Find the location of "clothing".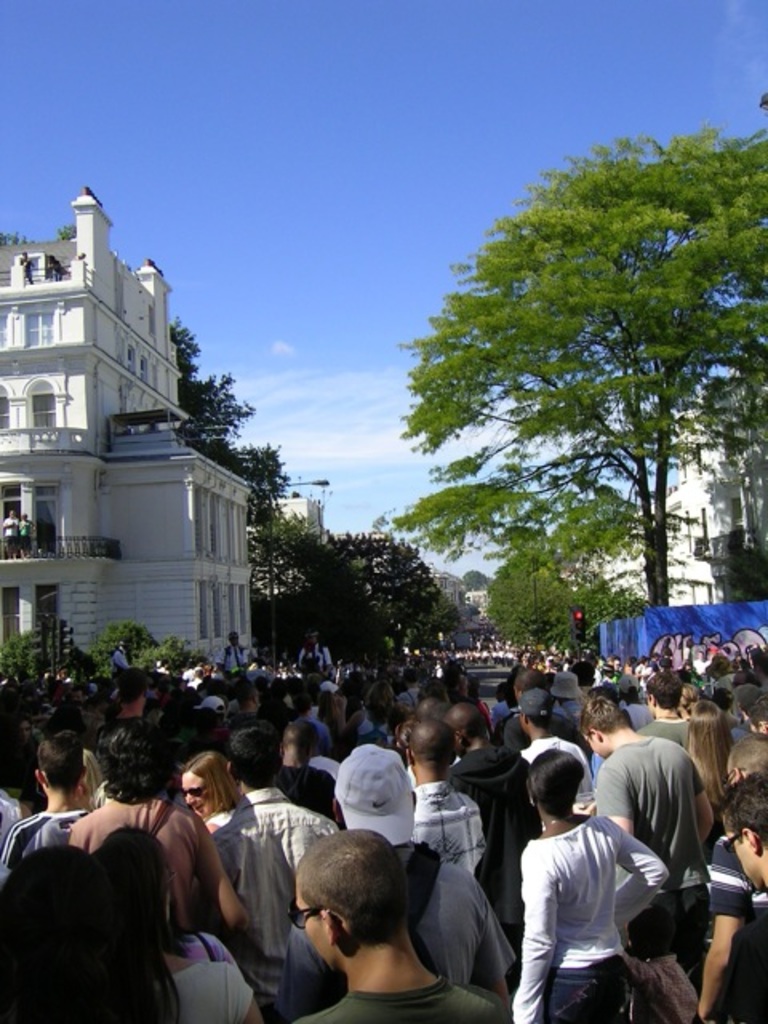
Location: 0 648 766 1022.
